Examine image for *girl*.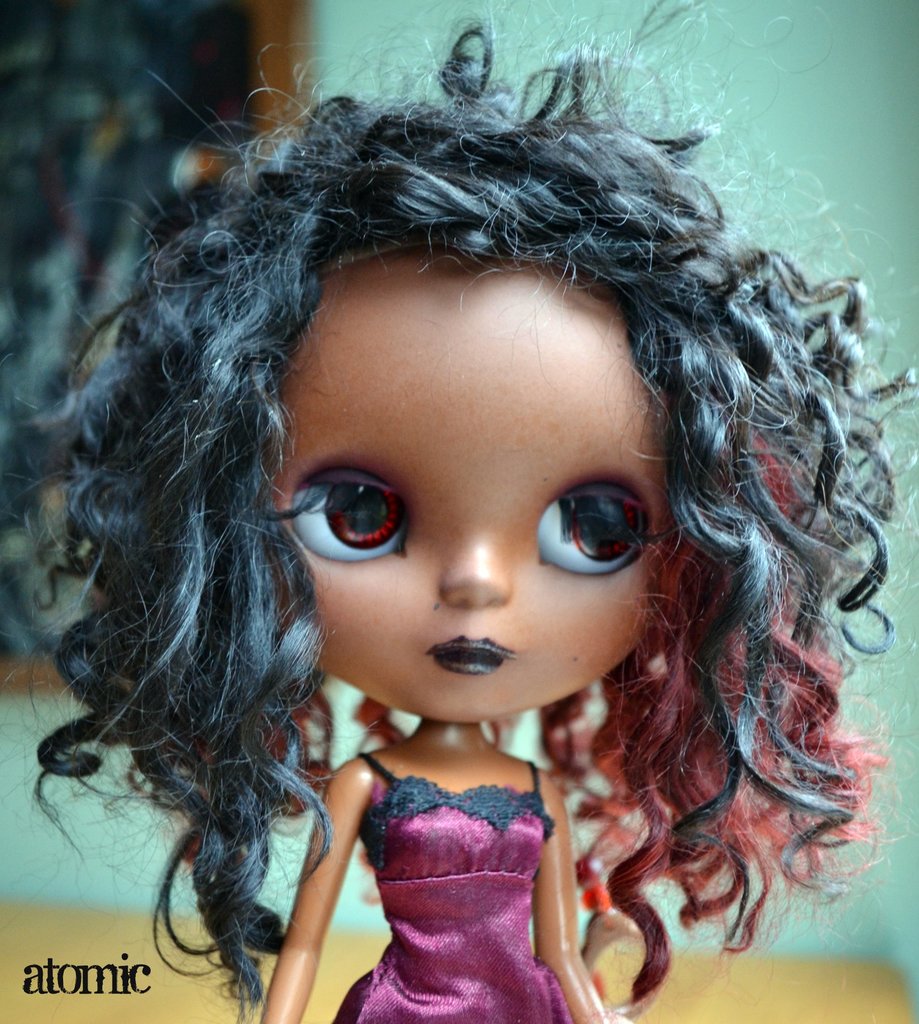
Examination result: {"x1": 26, "y1": 0, "x2": 918, "y2": 1023}.
